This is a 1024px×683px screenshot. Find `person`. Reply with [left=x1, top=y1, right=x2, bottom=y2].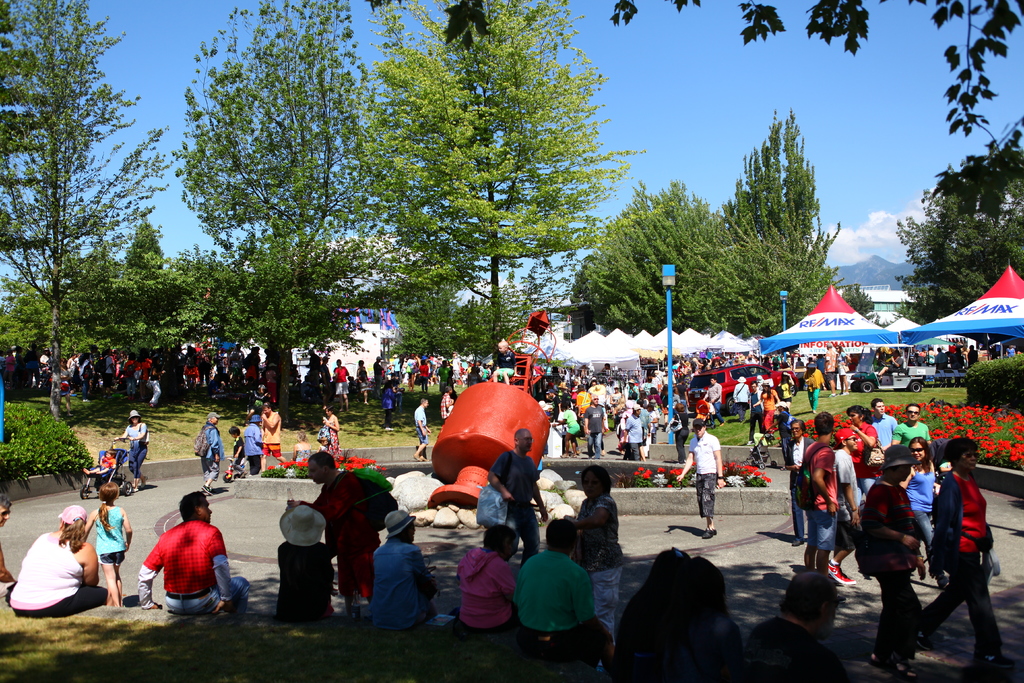
[left=440, top=388, right=452, bottom=422].
